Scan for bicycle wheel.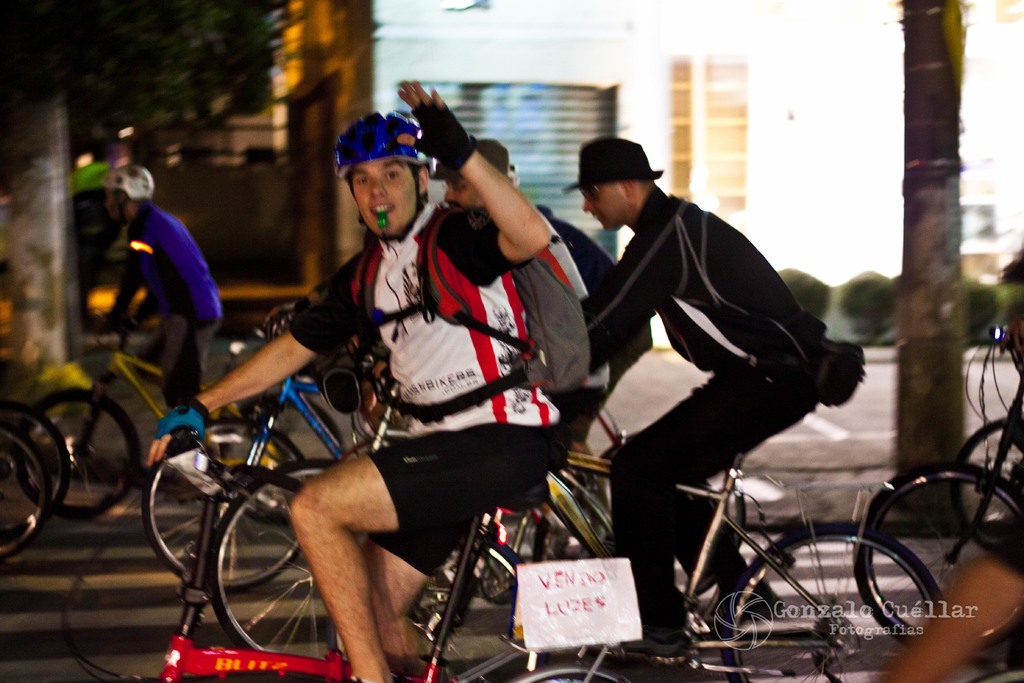
Scan result: <bbox>410, 546, 541, 682</bbox>.
